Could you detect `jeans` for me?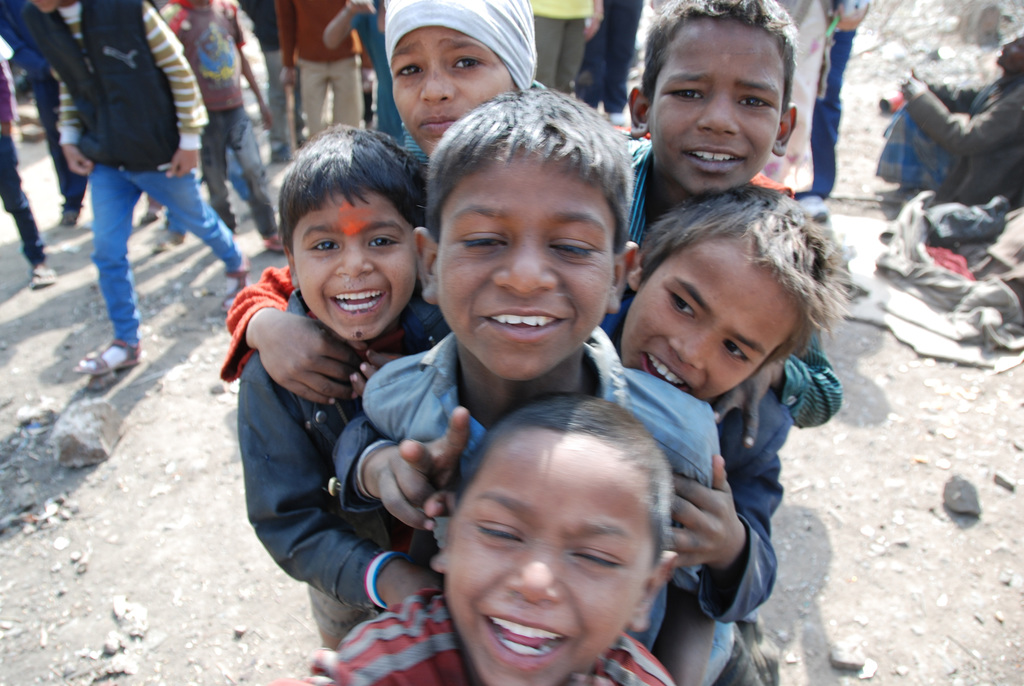
Detection result: (left=578, top=0, right=646, bottom=114).
